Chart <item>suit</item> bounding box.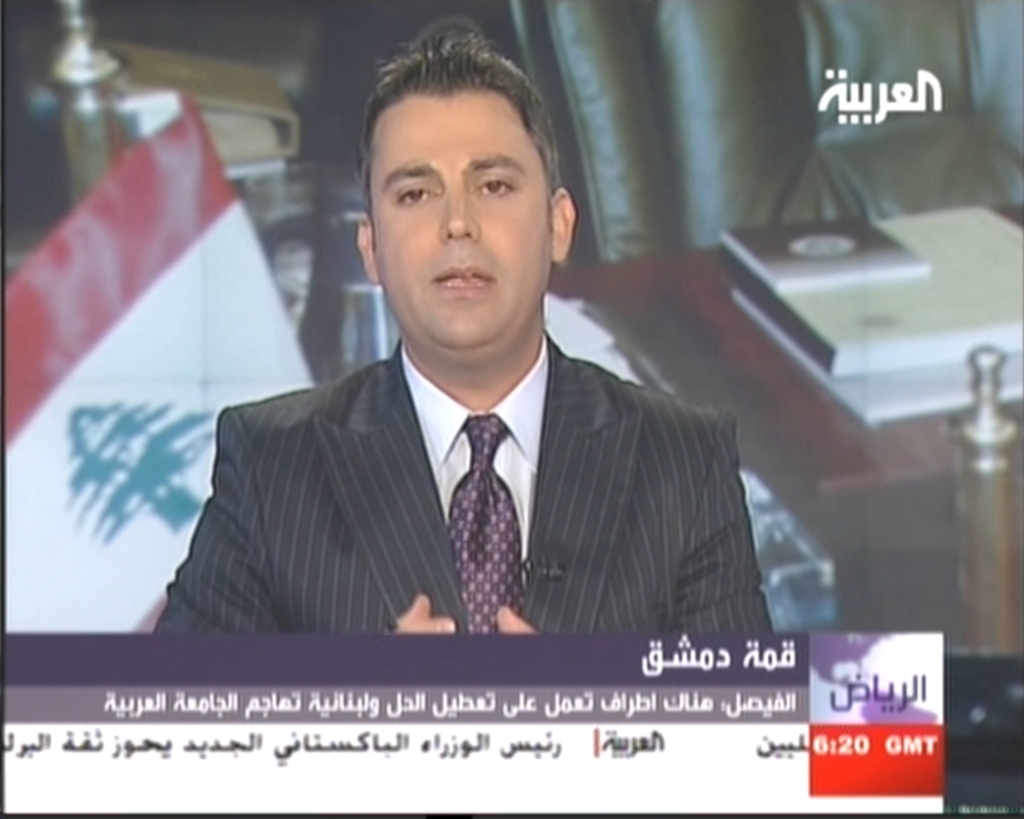
Charted: locate(172, 219, 778, 667).
